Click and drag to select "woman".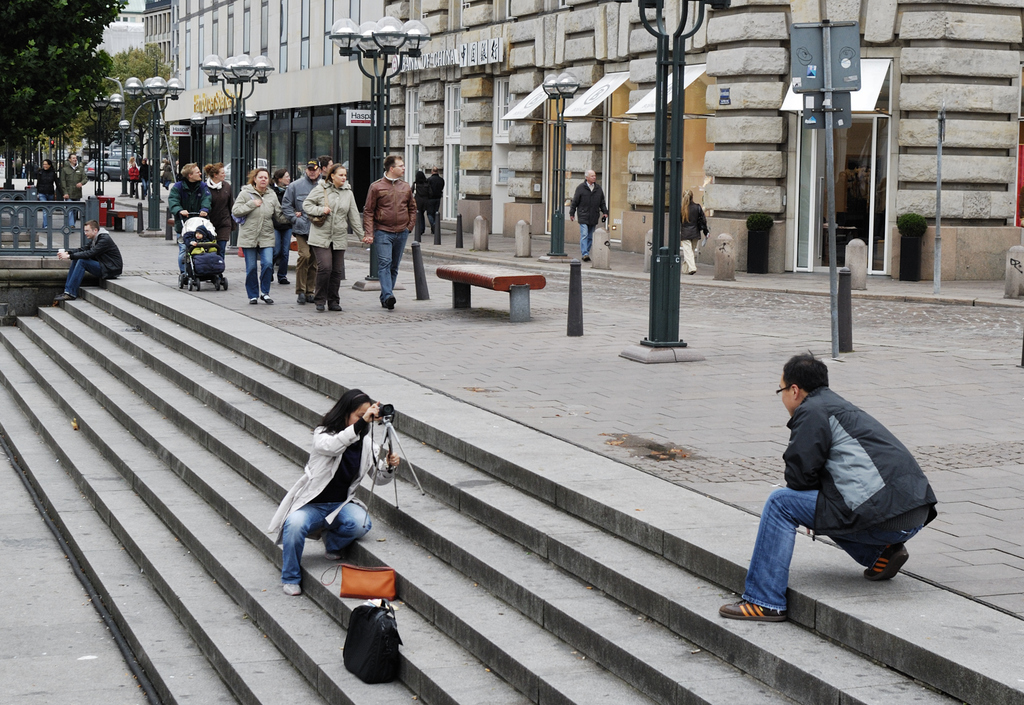
Selection: [270, 162, 300, 284].
